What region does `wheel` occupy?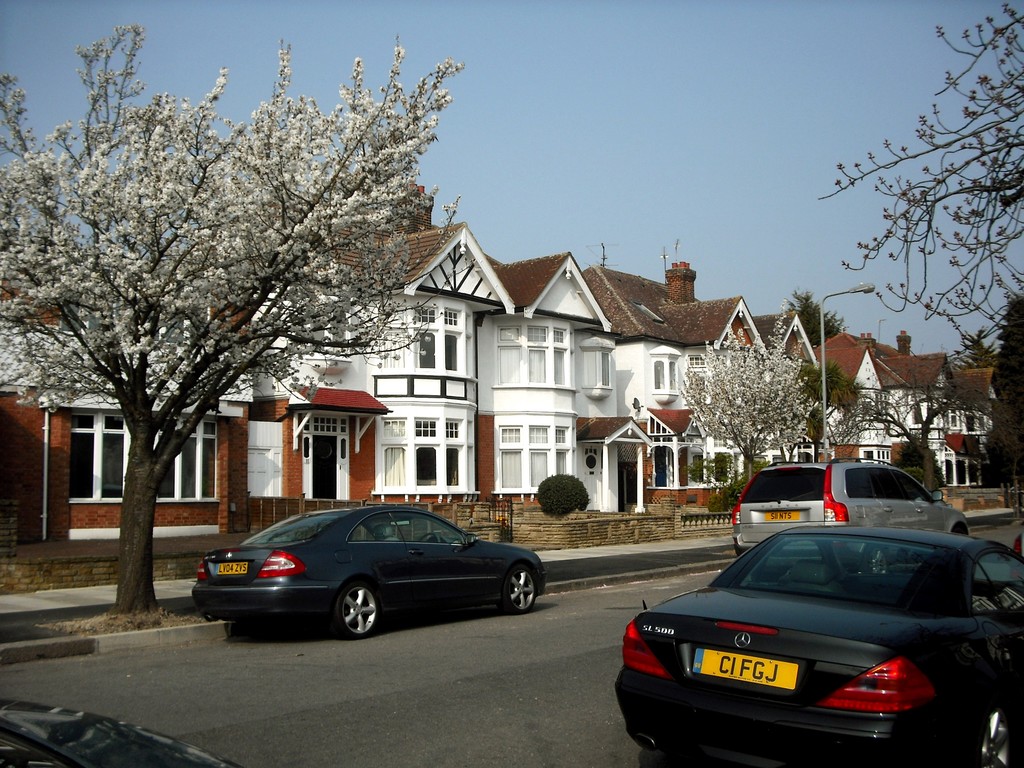
detection(413, 533, 437, 543).
